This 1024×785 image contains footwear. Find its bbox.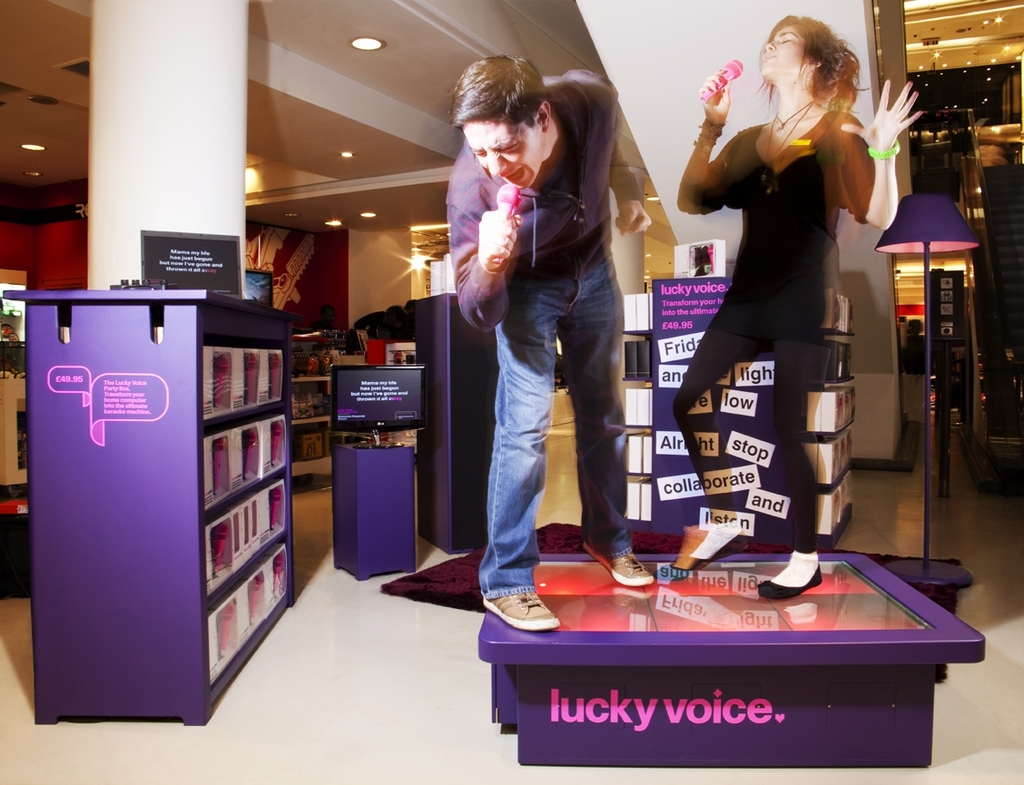
bbox=(684, 529, 744, 574).
